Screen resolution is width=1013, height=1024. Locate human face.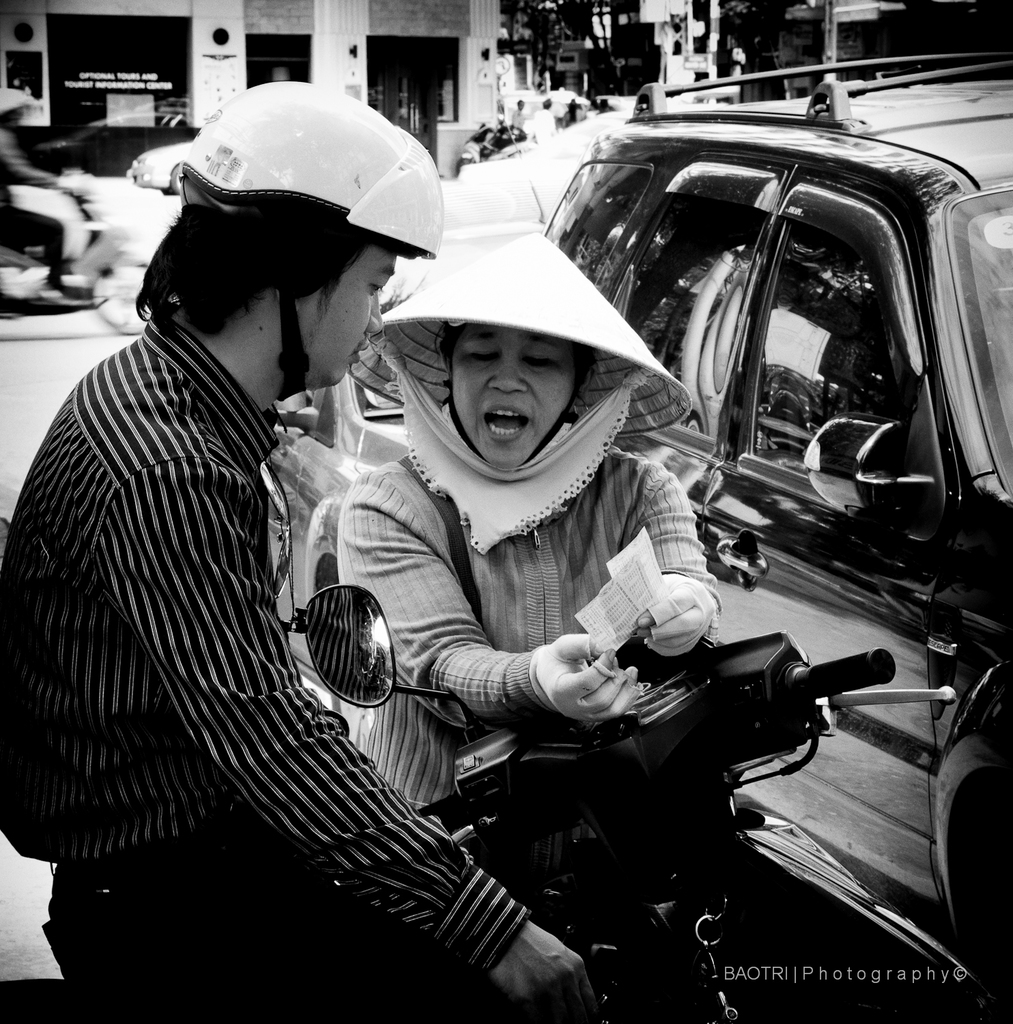
Rect(449, 321, 577, 468).
